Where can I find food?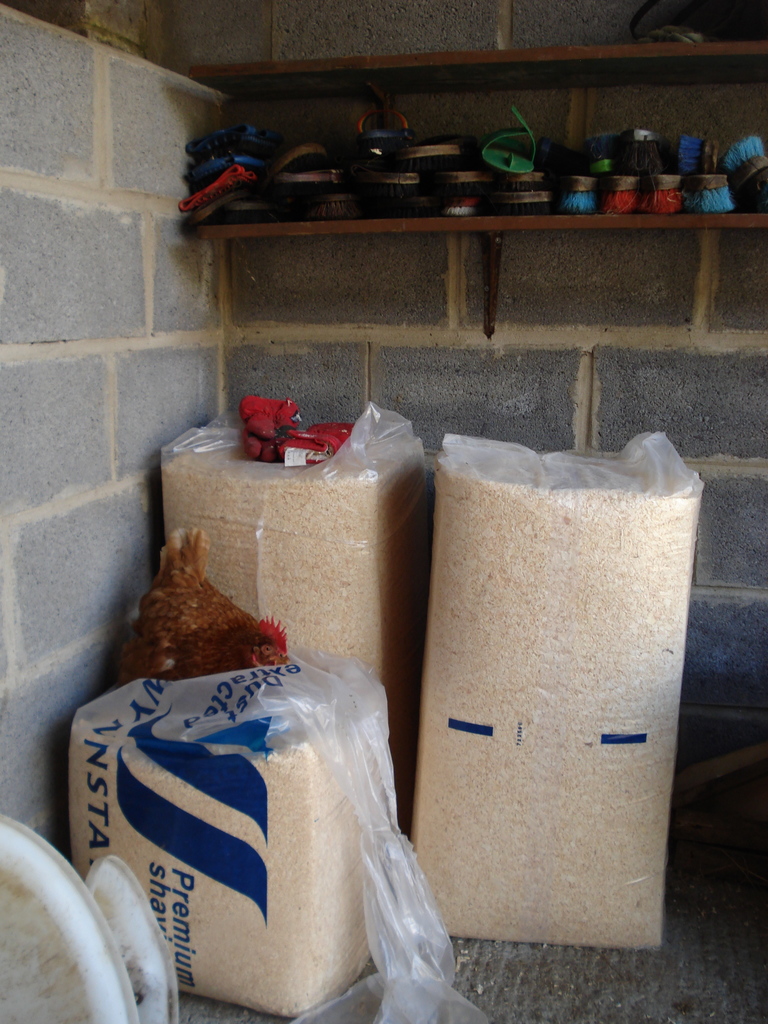
You can find it at x1=65 y1=650 x2=388 y2=1022.
